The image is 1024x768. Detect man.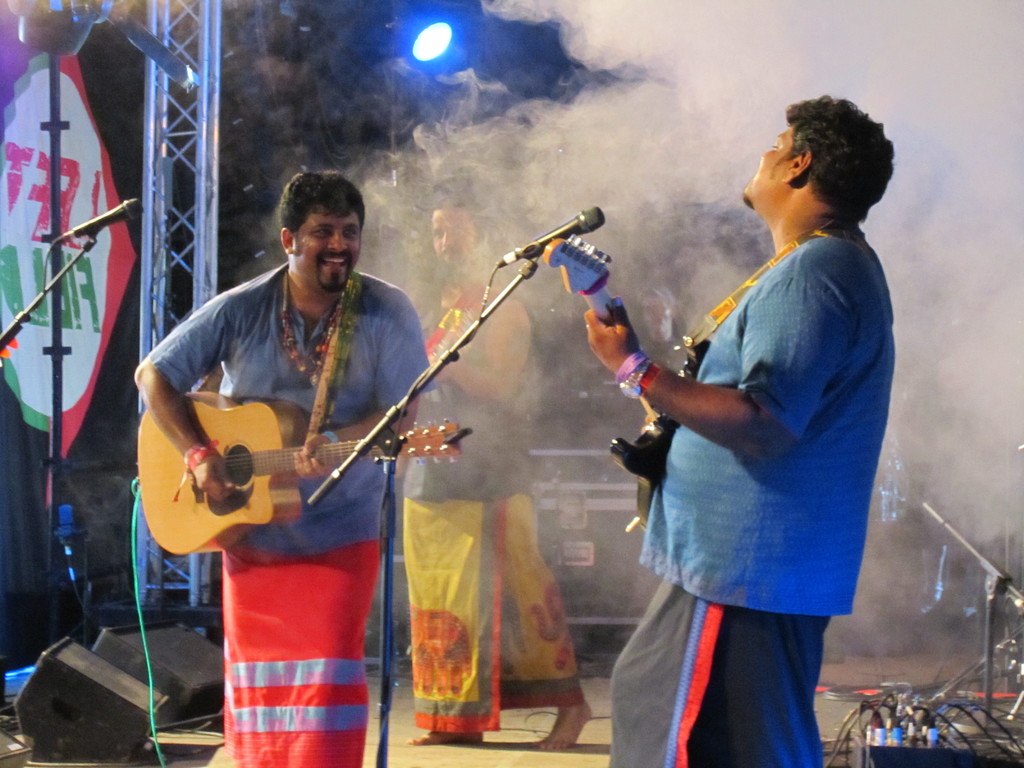
Detection: bbox=[136, 172, 435, 767].
